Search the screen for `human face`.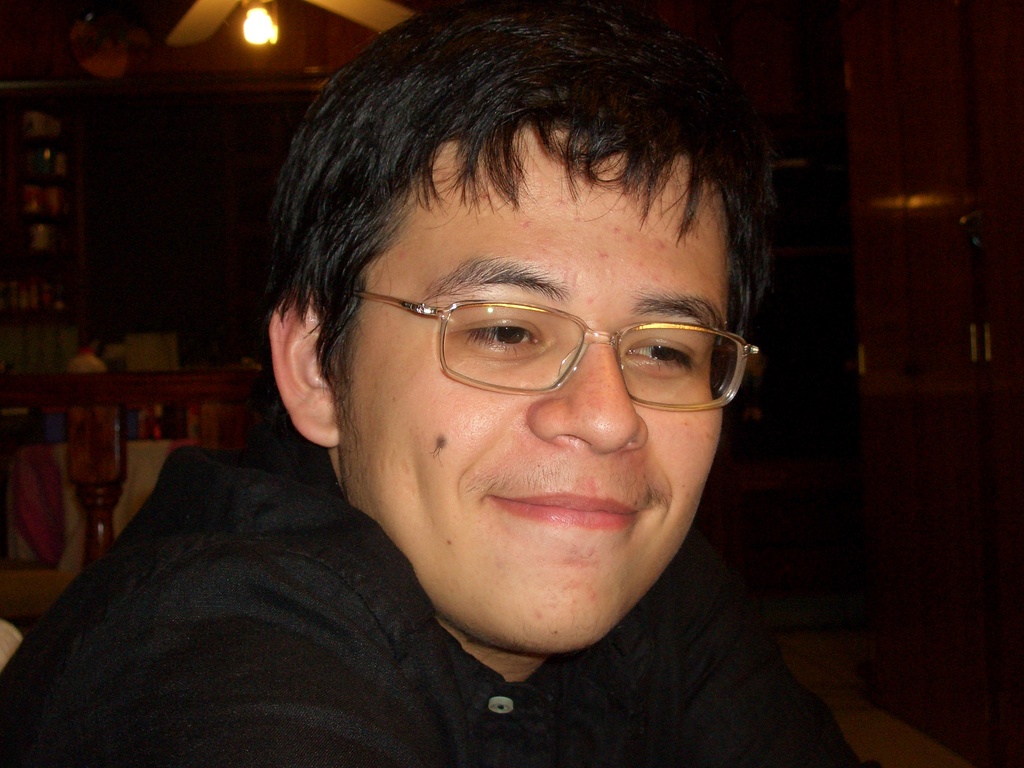
Found at x1=329 y1=108 x2=737 y2=651.
